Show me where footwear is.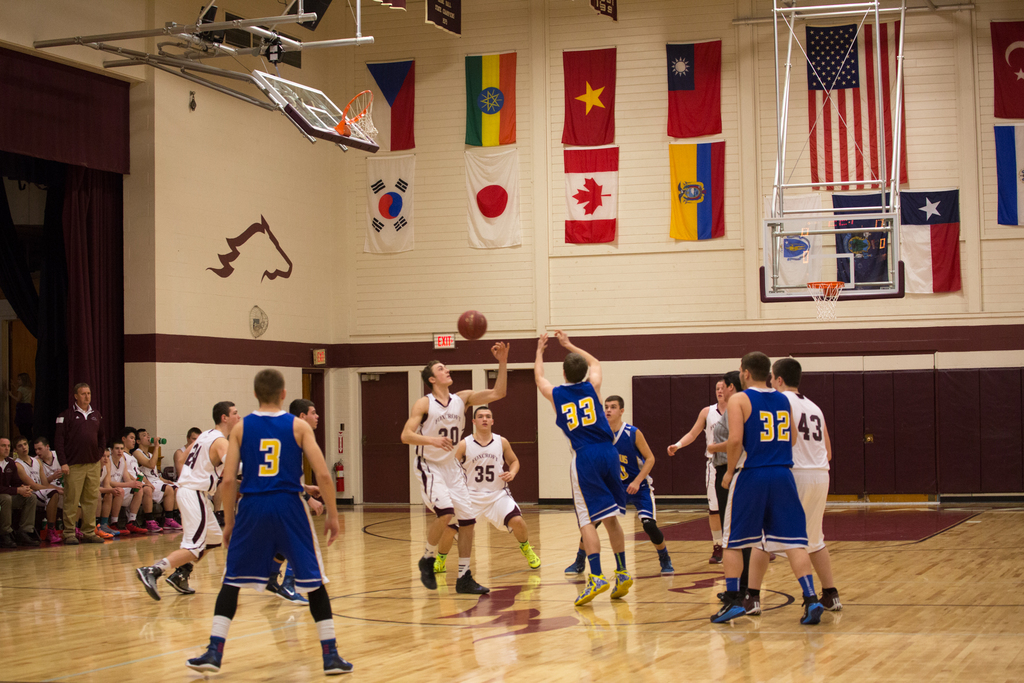
footwear is at Rect(708, 589, 749, 621).
